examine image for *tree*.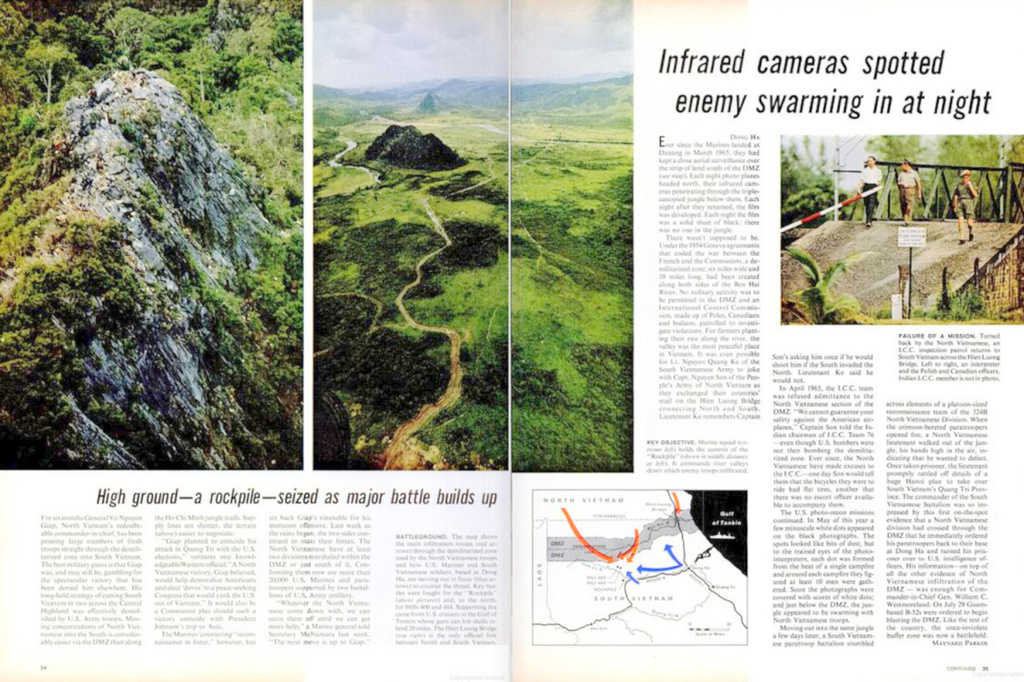
Examination result: bbox=[1001, 138, 1021, 223].
